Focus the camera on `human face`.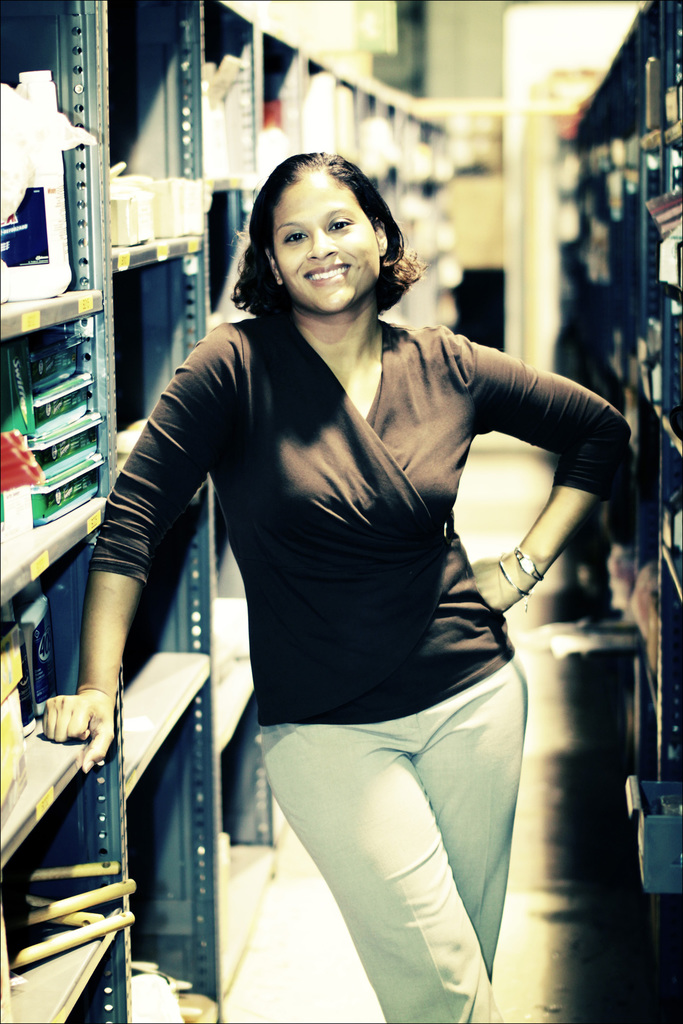
Focus region: bbox=[275, 168, 385, 303].
